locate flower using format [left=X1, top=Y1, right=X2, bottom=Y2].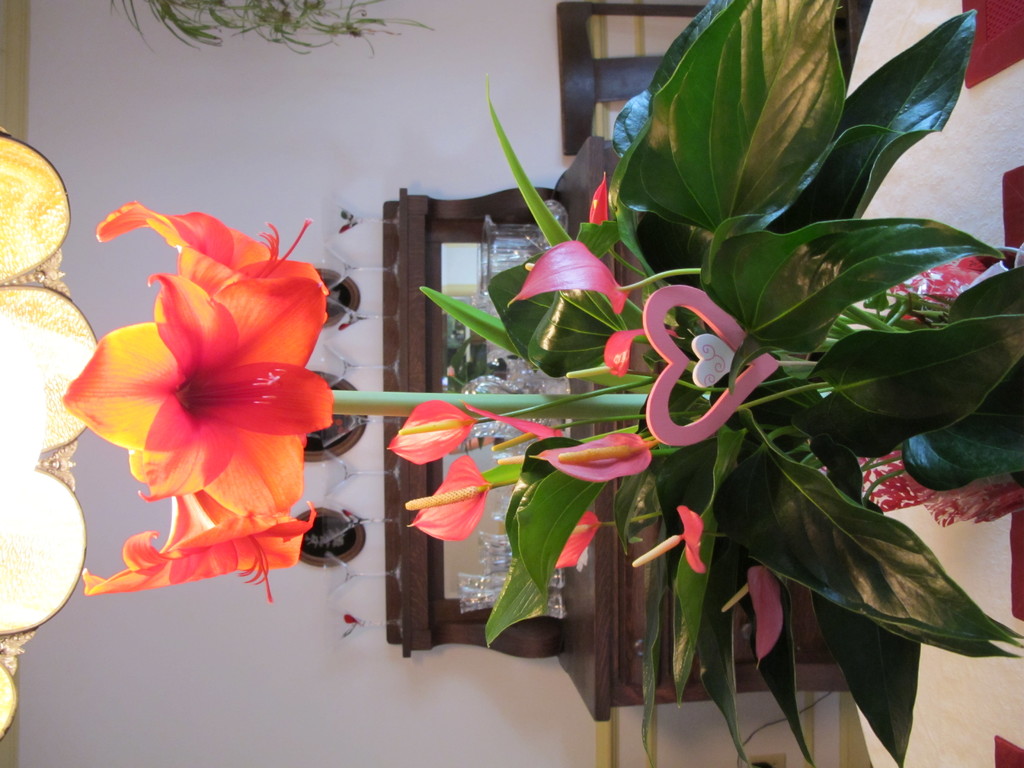
[left=402, top=457, right=504, bottom=541].
